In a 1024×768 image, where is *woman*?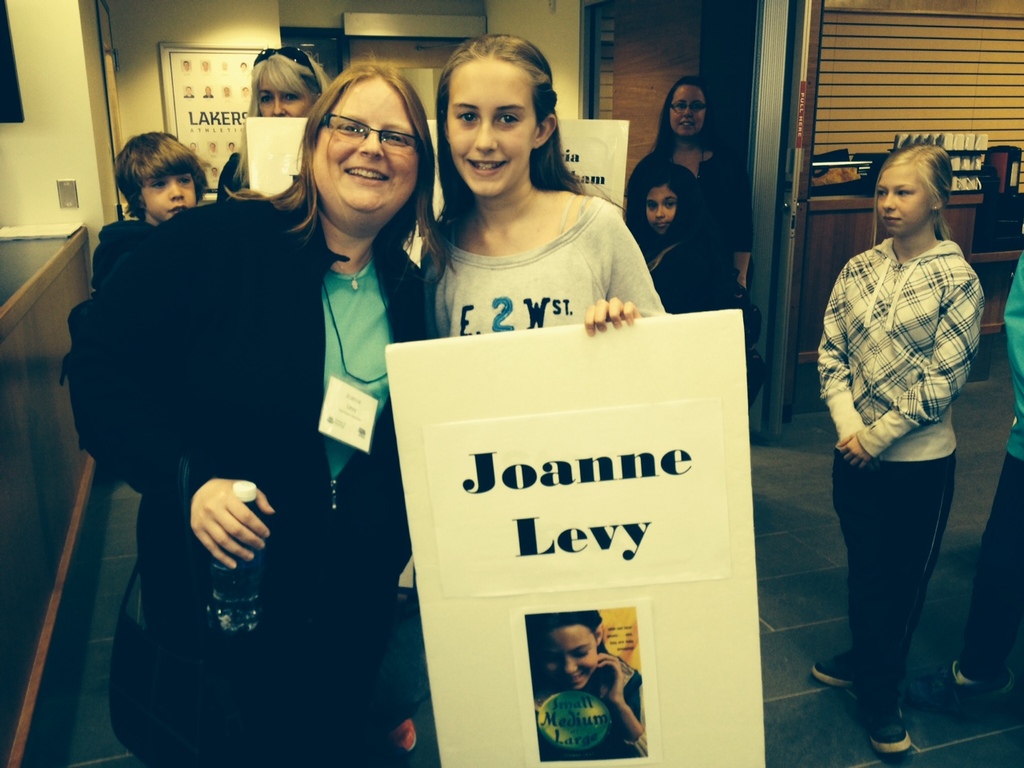
box=[217, 46, 327, 202].
